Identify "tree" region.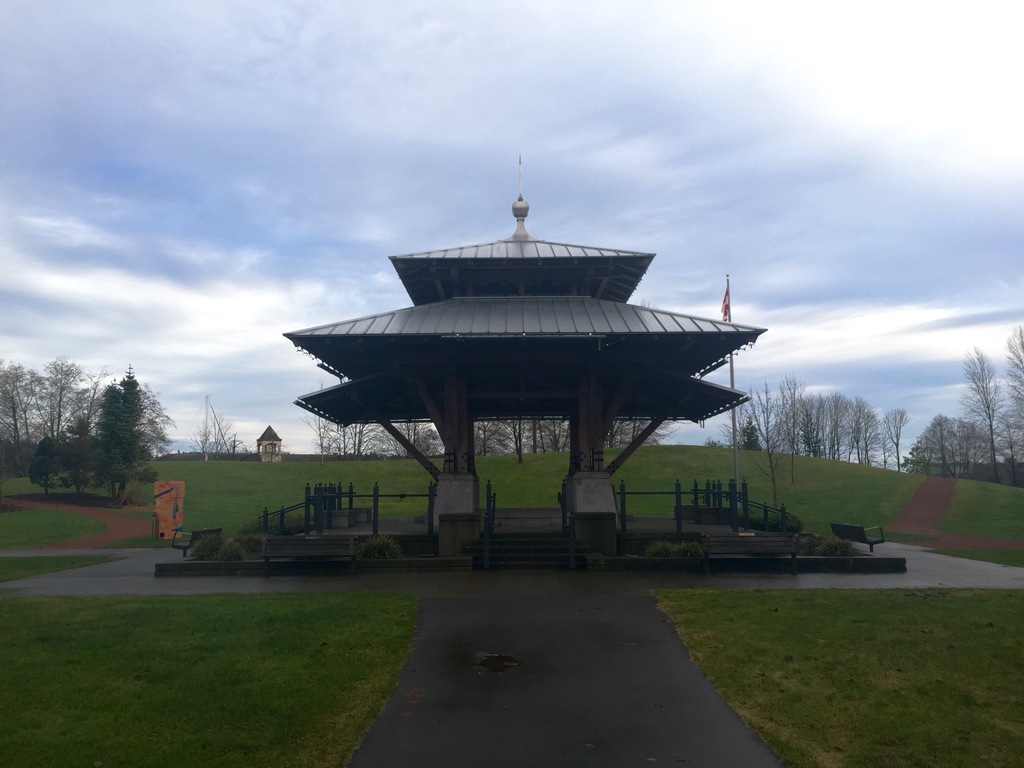
Region: 799 394 831 459.
